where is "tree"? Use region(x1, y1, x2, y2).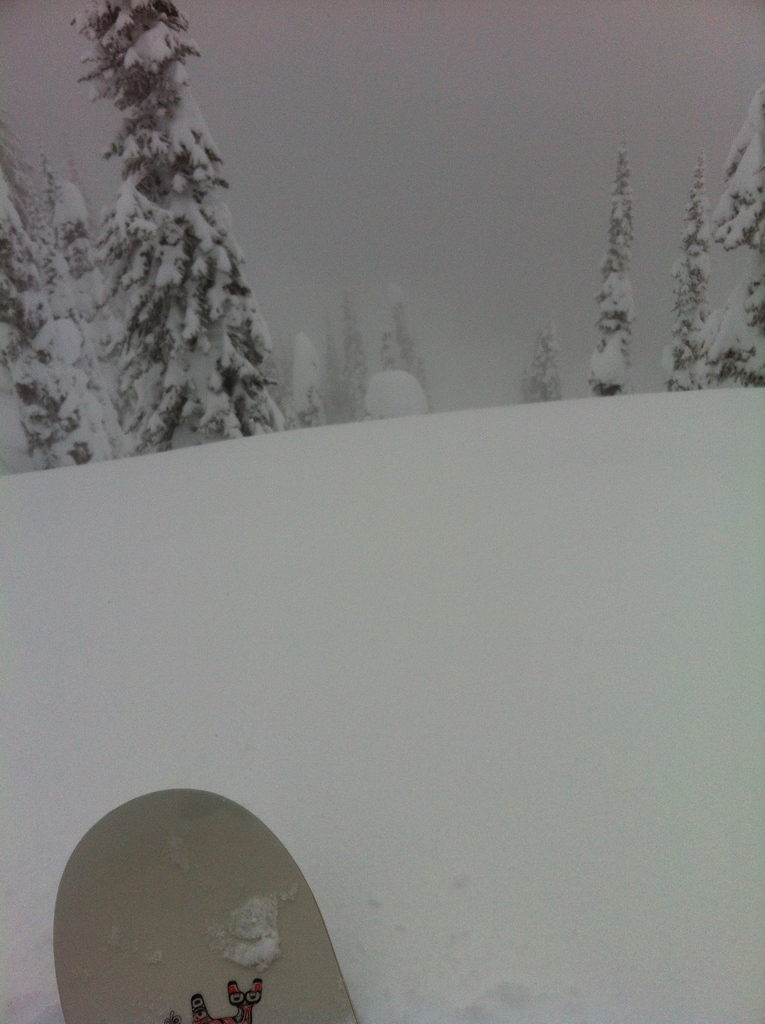
region(707, 84, 764, 390).
